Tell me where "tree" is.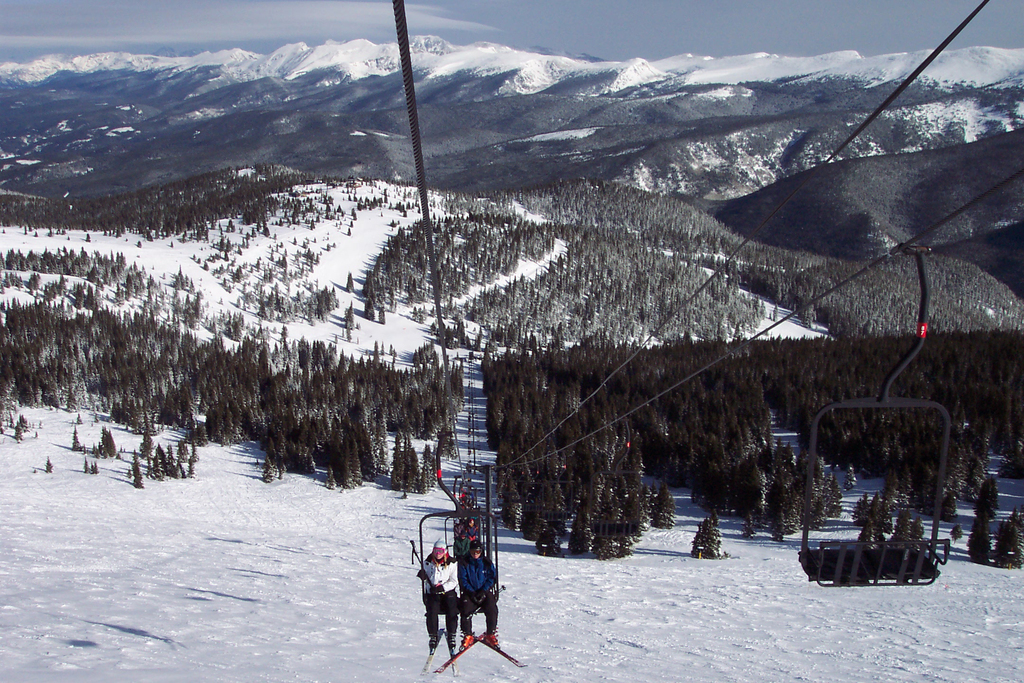
"tree" is at 991,520,1023,567.
